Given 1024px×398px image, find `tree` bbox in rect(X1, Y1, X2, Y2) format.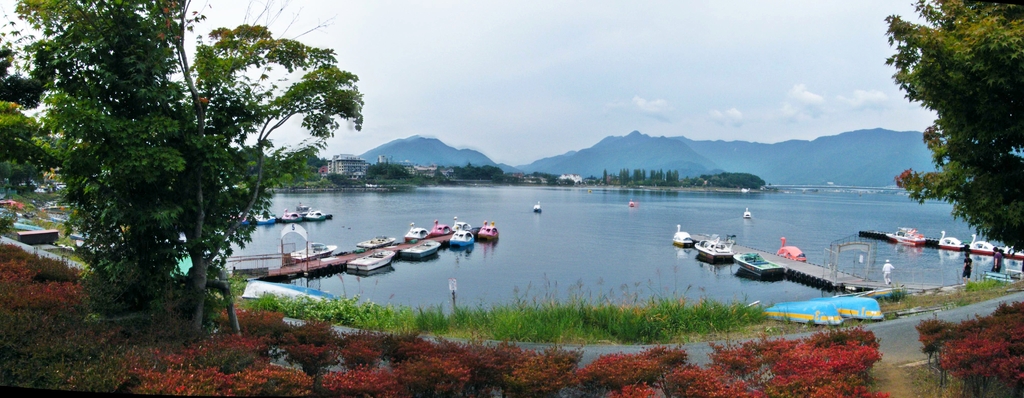
rect(283, 148, 330, 189).
